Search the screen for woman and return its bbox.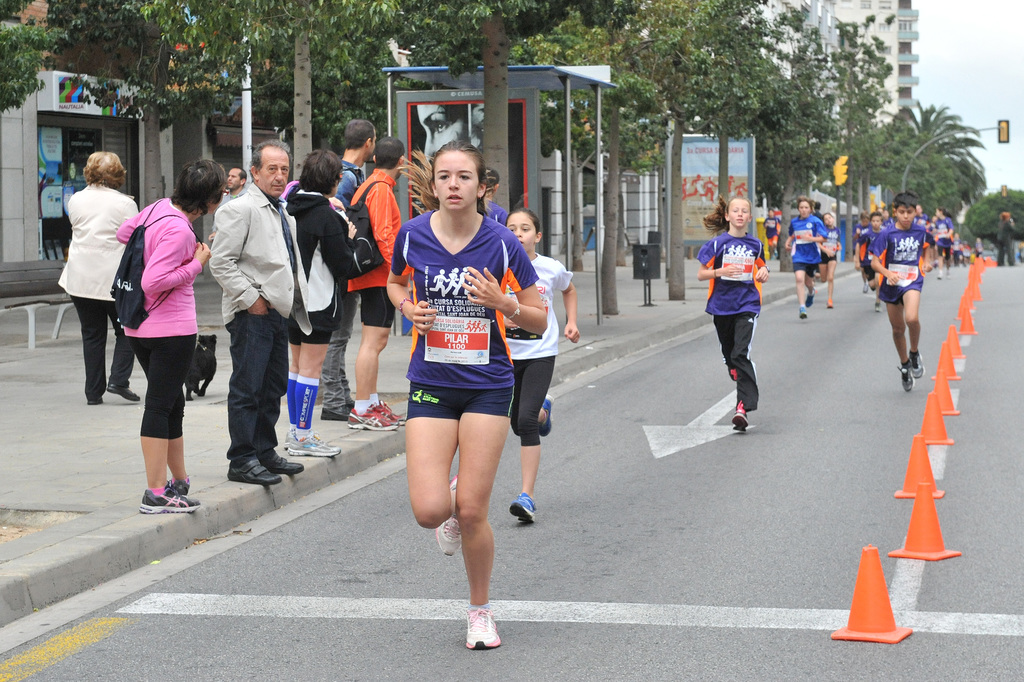
Found: (375, 152, 560, 622).
